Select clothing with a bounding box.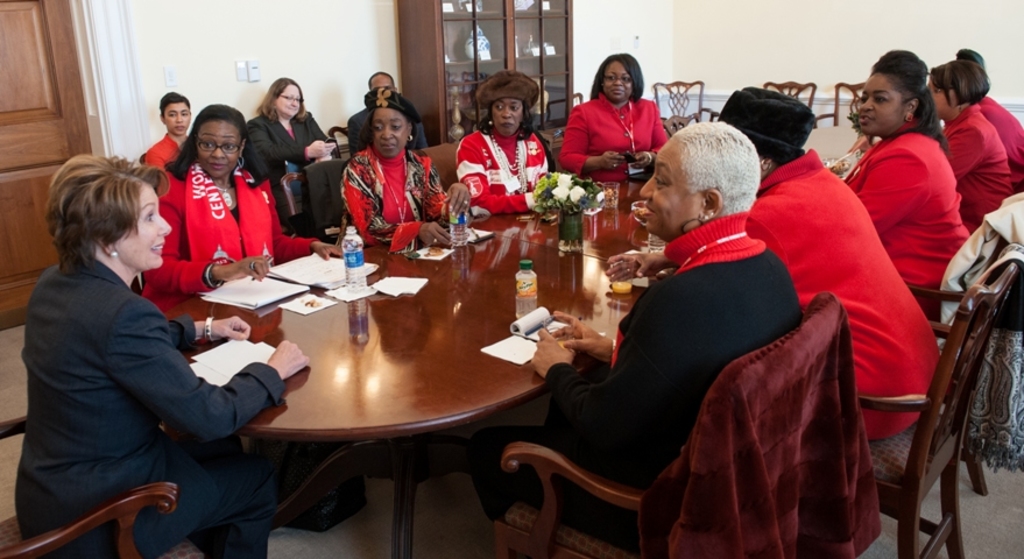
748, 156, 920, 447.
